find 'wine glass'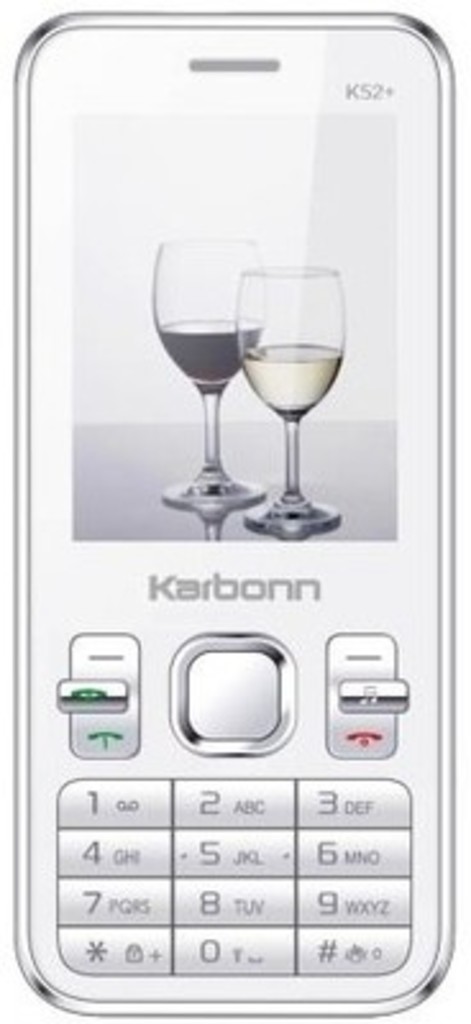
236, 261, 346, 535
